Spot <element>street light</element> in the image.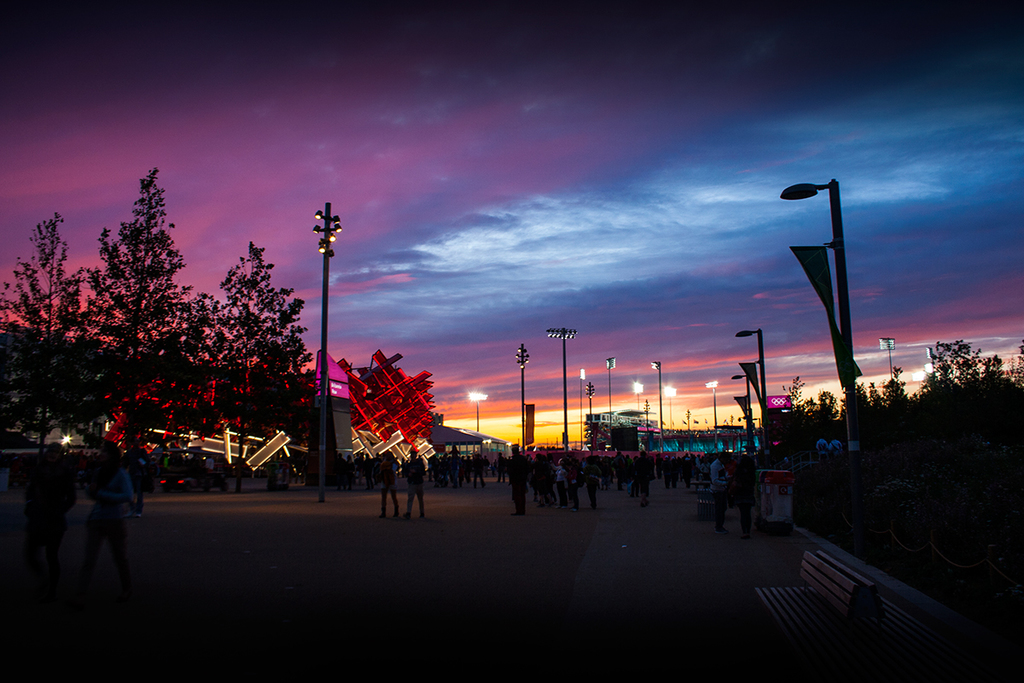
<element>street light</element> found at 585 382 597 429.
